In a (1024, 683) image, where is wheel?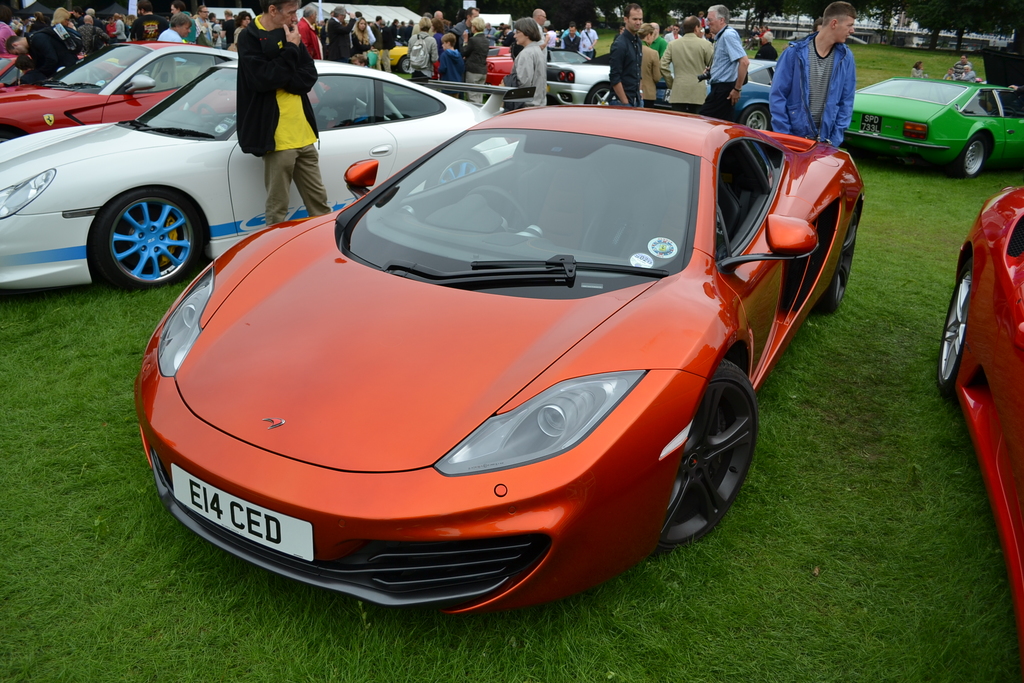
left=727, top=102, right=774, bottom=132.
